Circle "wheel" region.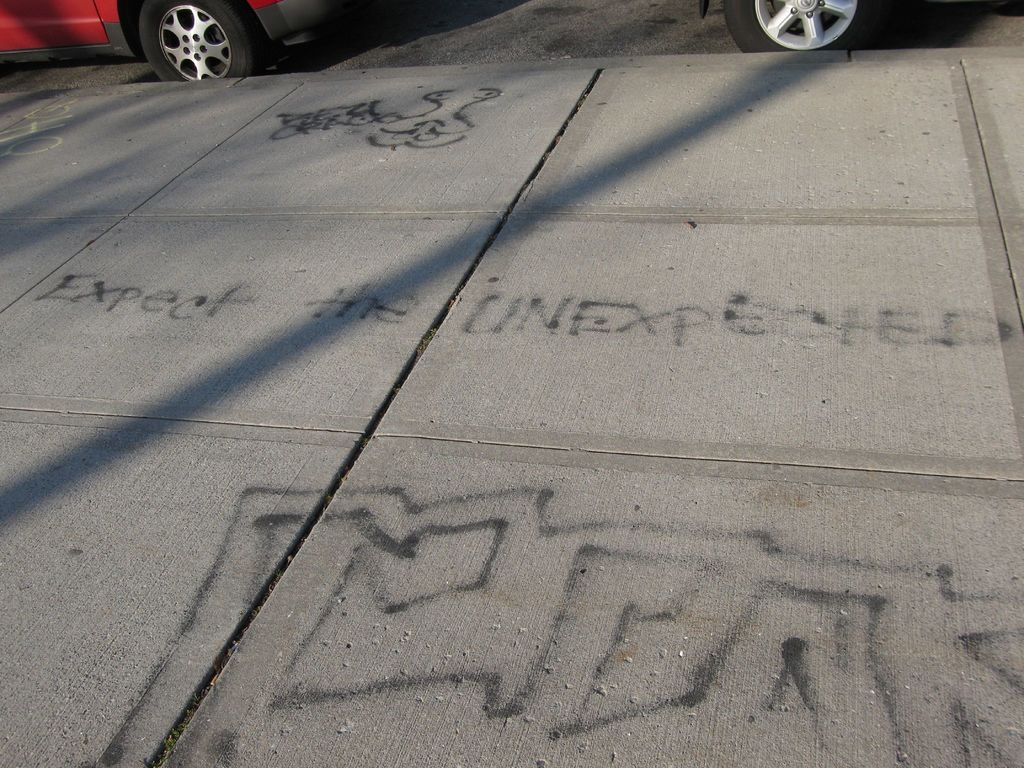
Region: <bbox>24, 105, 70, 118</bbox>.
